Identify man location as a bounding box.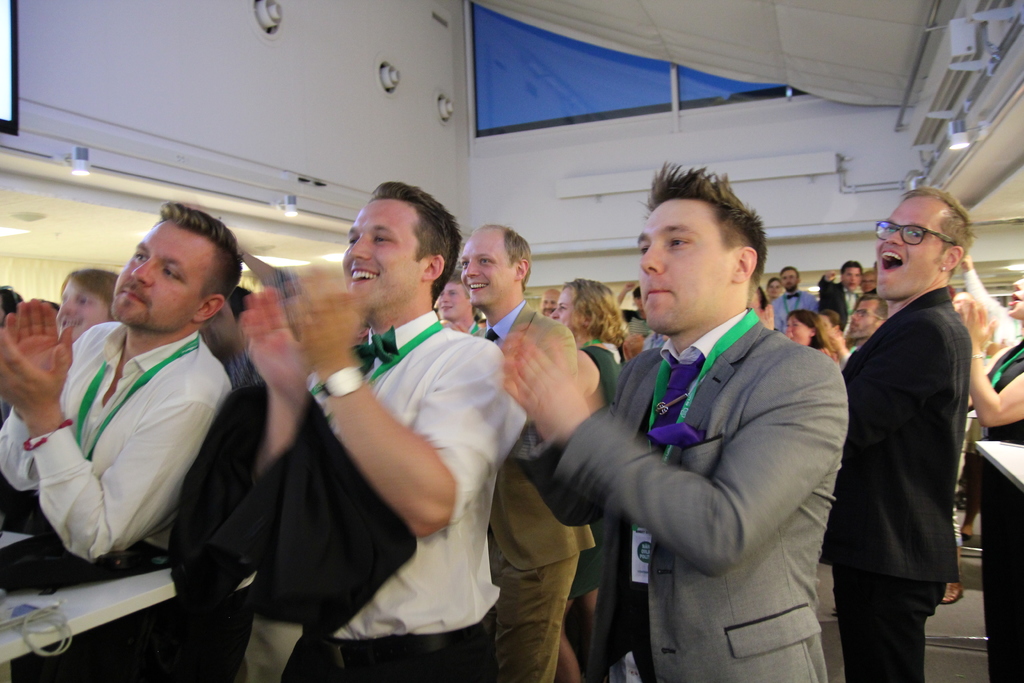
[left=0, top=204, right=245, bottom=682].
